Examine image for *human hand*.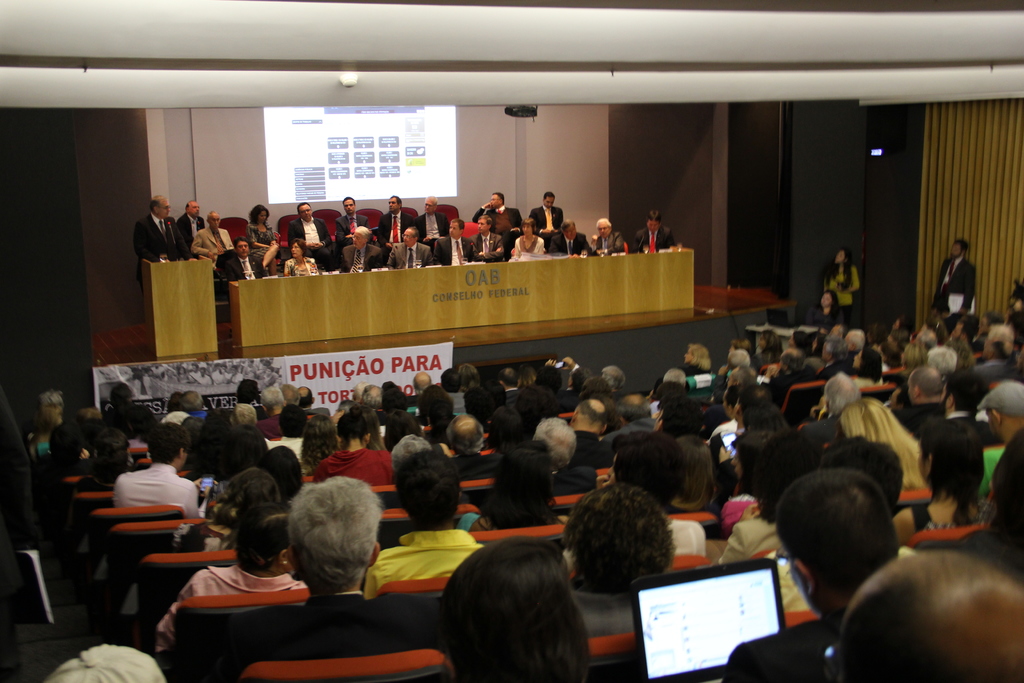
Examination result: box=[268, 240, 282, 245].
